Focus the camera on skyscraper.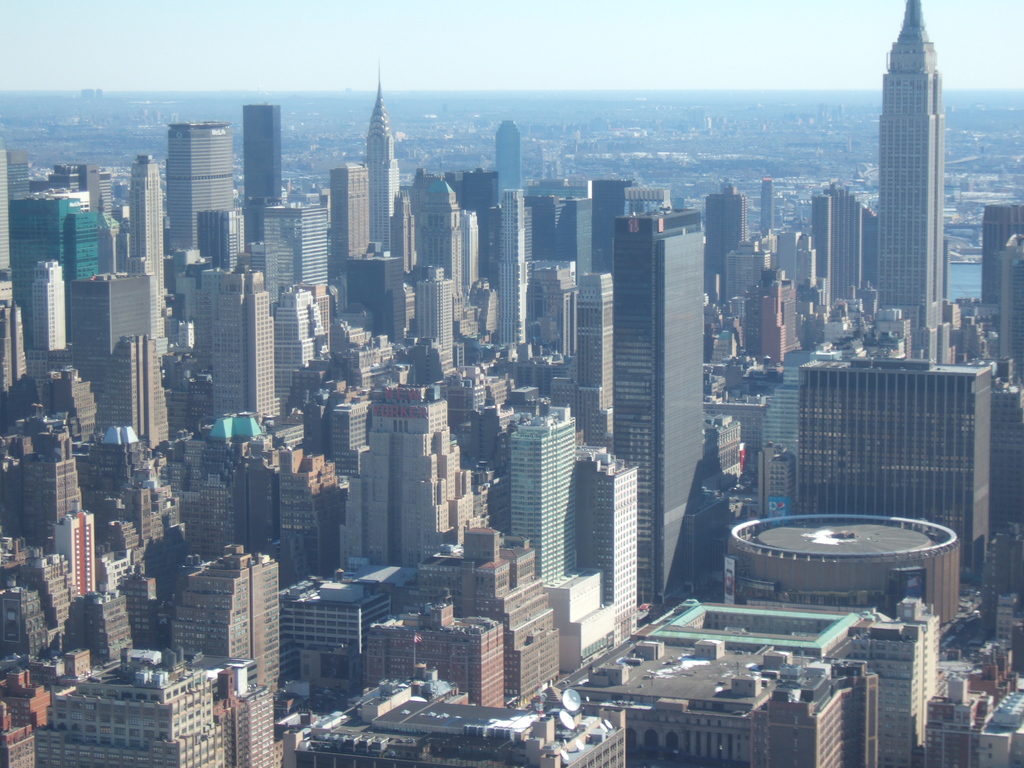
Focus region: pyautogui.locateOnScreen(616, 207, 706, 604).
